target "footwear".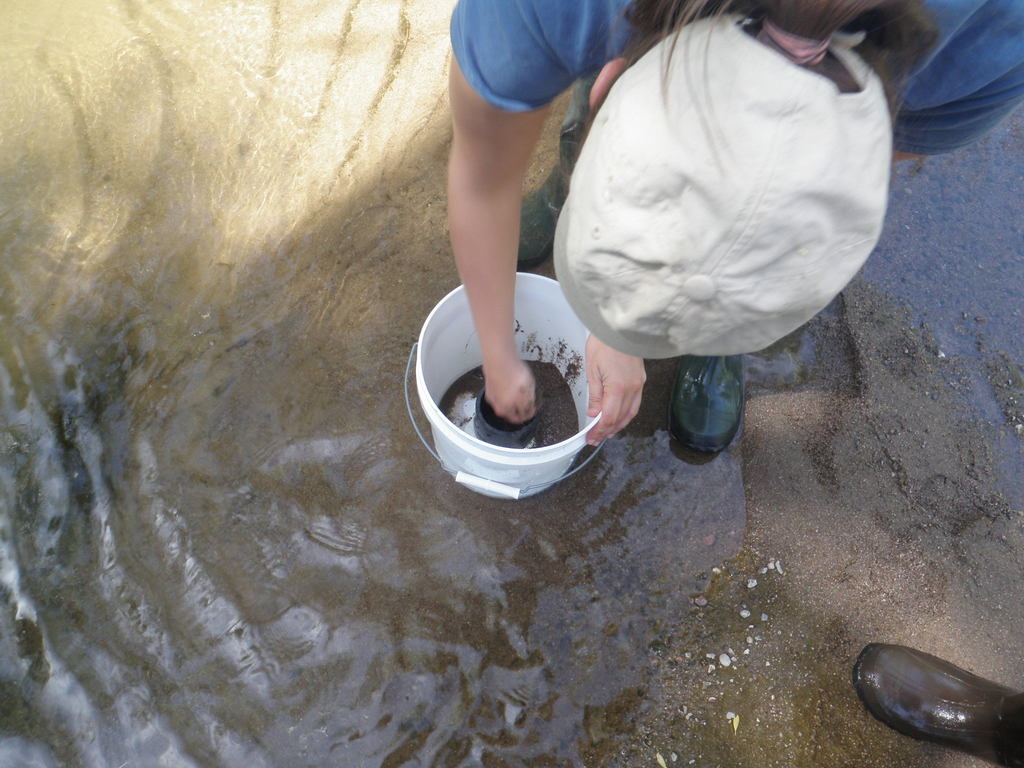
Target region: 517,166,566,269.
